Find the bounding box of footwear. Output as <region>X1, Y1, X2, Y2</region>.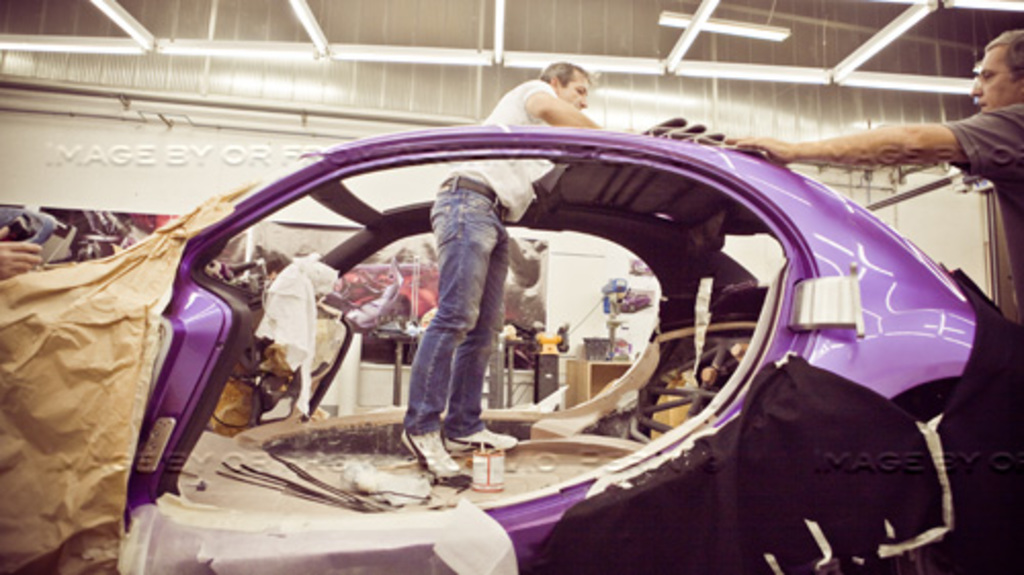
<region>449, 434, 518, 452</region>.
